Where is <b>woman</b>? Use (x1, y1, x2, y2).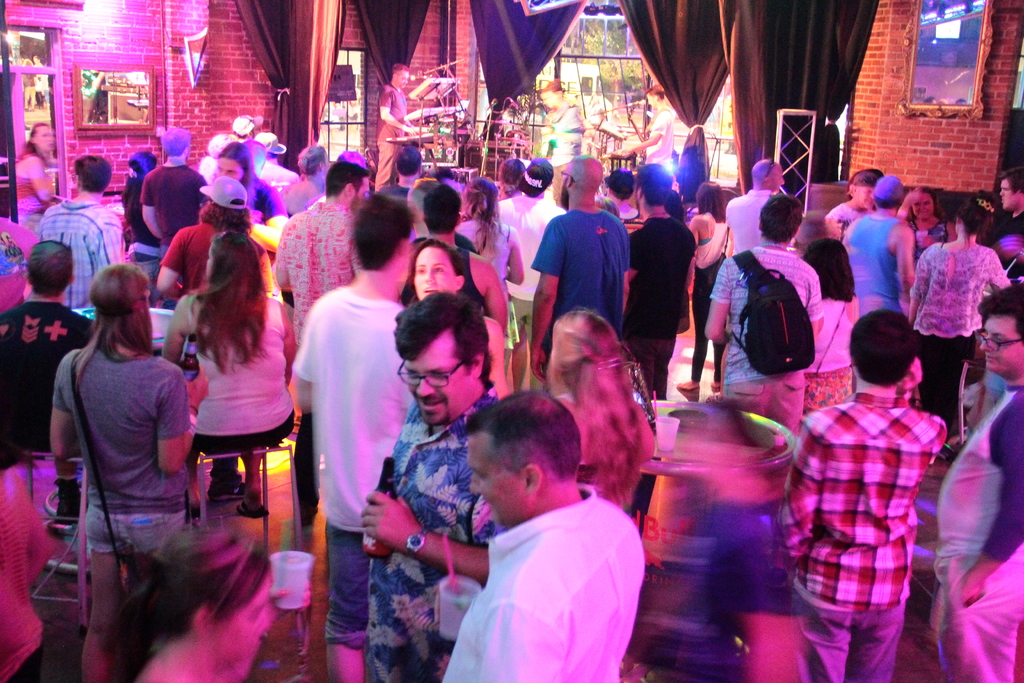
(671, 174, 732, 388).
